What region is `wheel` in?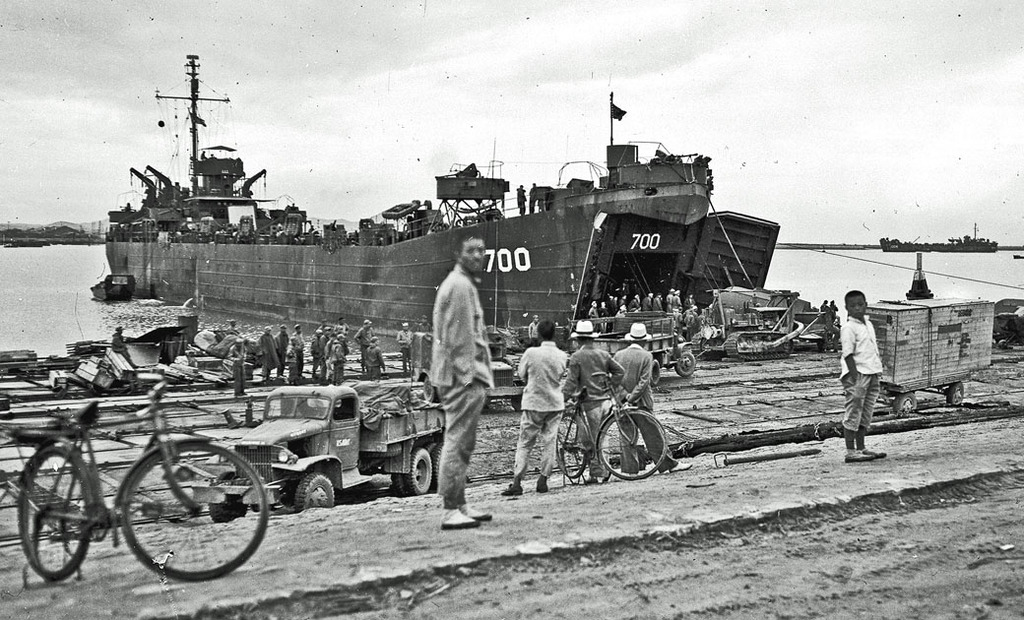
l=10, t=447, r=94, b=581.
